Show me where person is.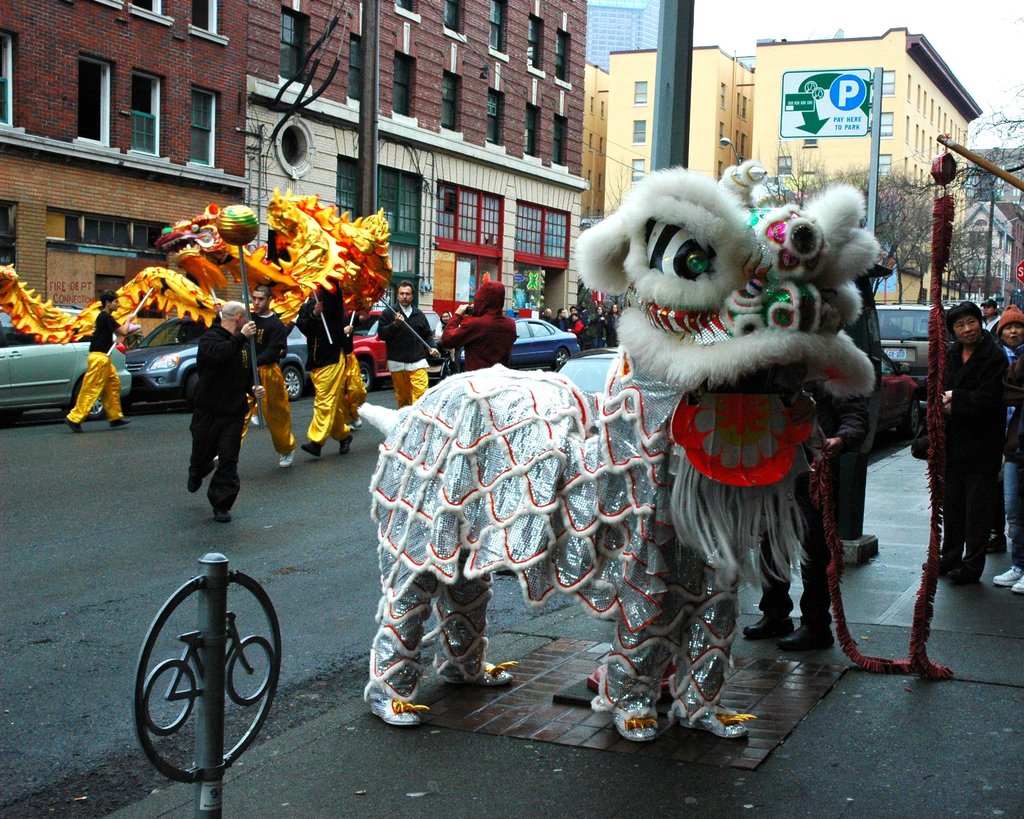
person is at 917, 299, 1011, 585.
